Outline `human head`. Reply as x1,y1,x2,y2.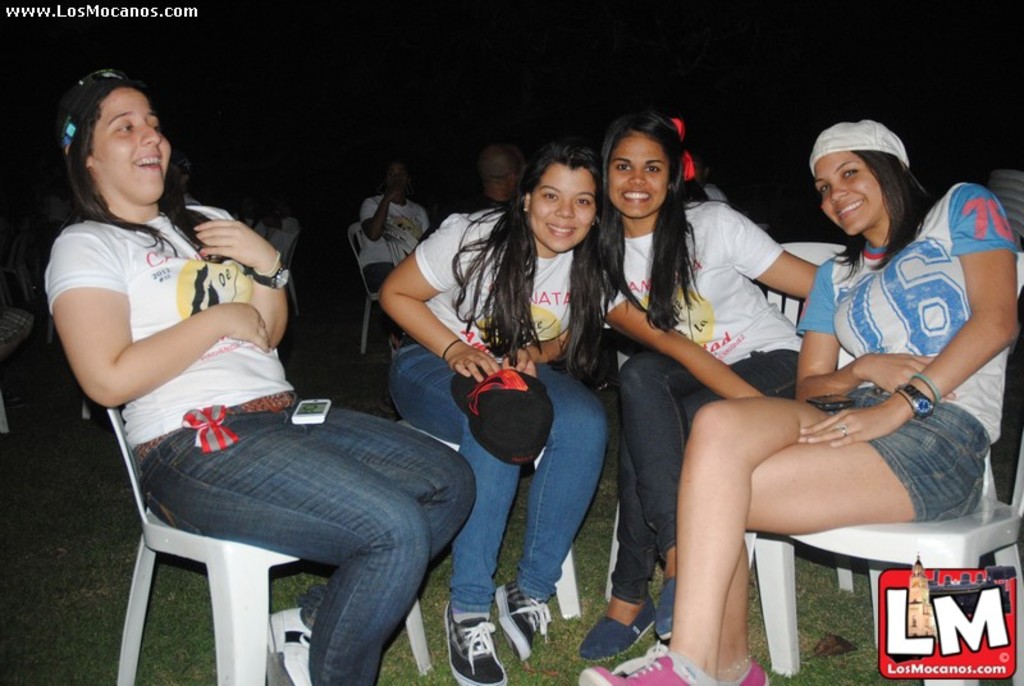
518,141,609,257.
